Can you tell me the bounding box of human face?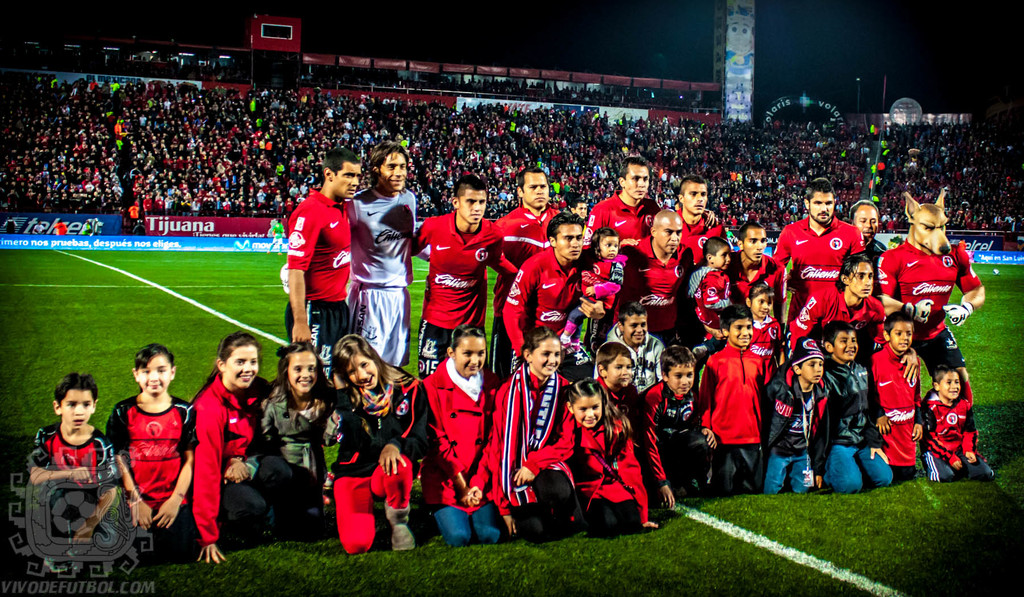
[623, 159, 649, 197].
